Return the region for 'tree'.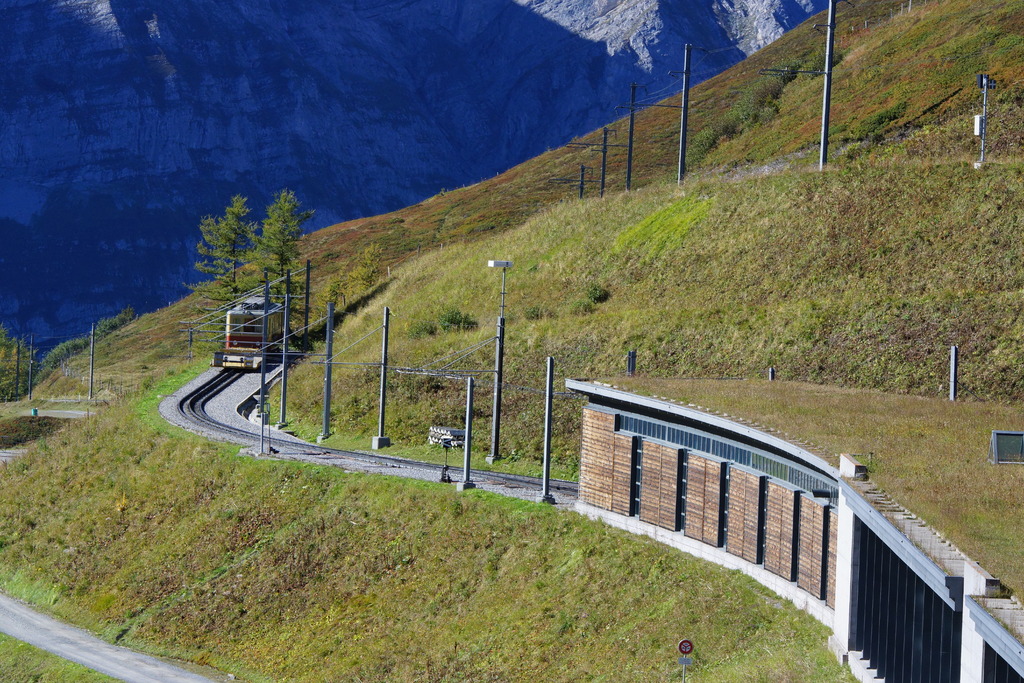
Rect(0, 324, 42, 399).
